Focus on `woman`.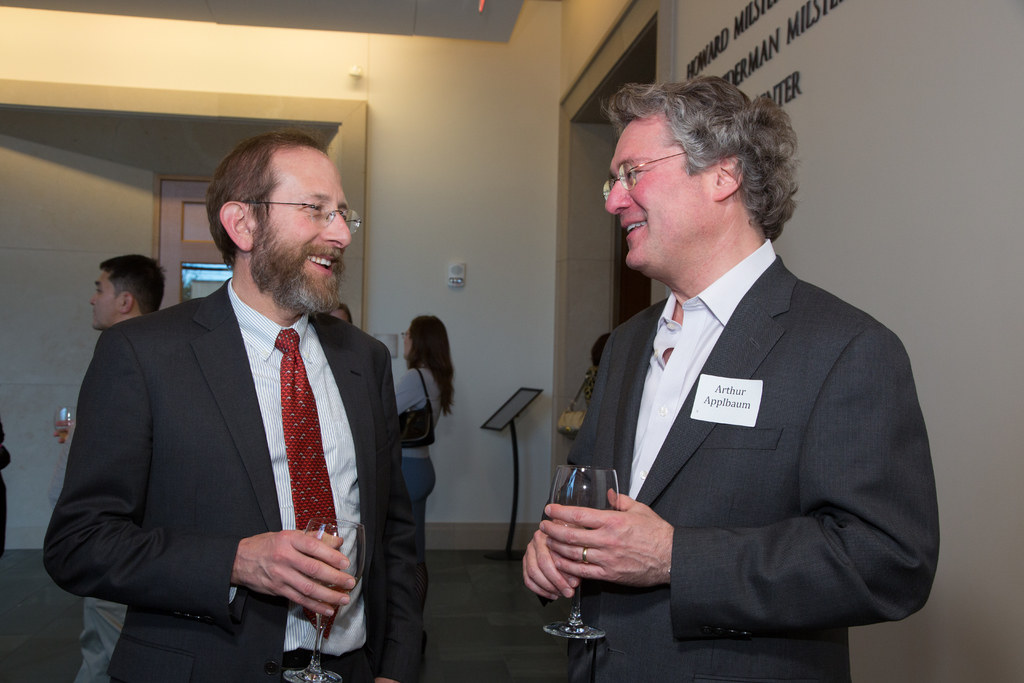
Focused at (577,329,620,405).
